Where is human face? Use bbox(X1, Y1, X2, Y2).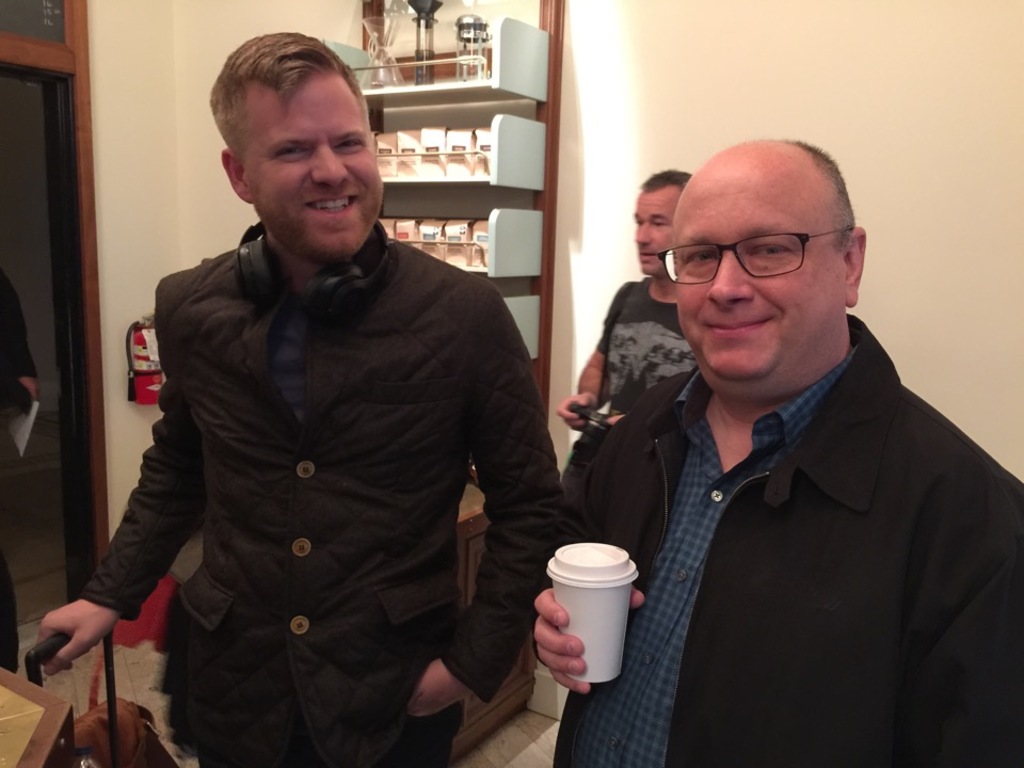
bbox(246, 68, 384, 256).
